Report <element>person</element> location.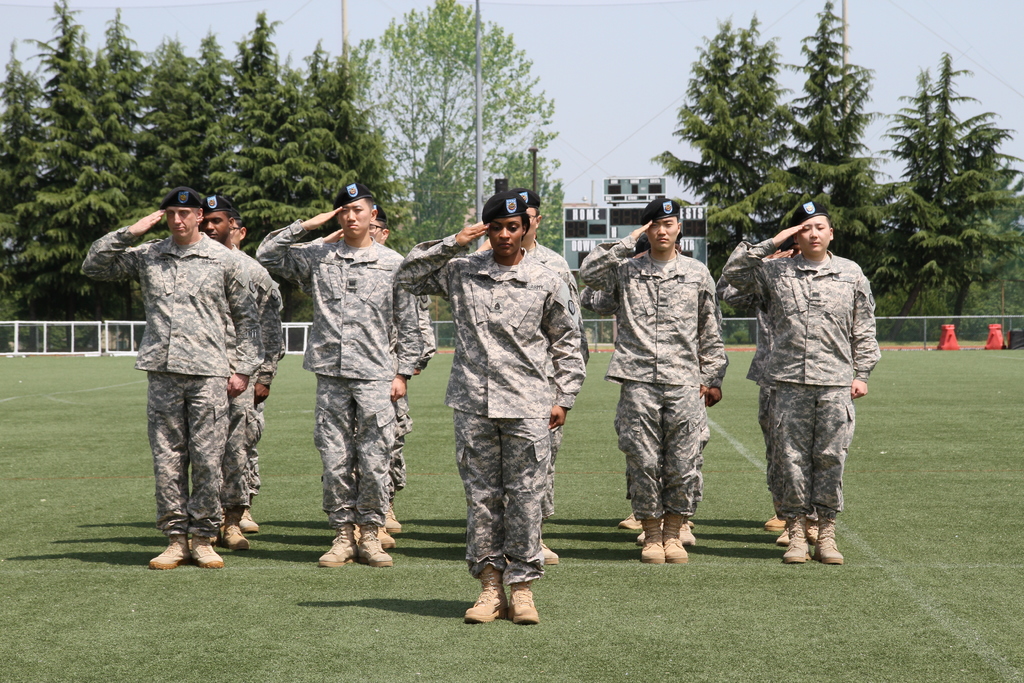
Report: <bbox>725, 190, 880, 569</bbox>.
